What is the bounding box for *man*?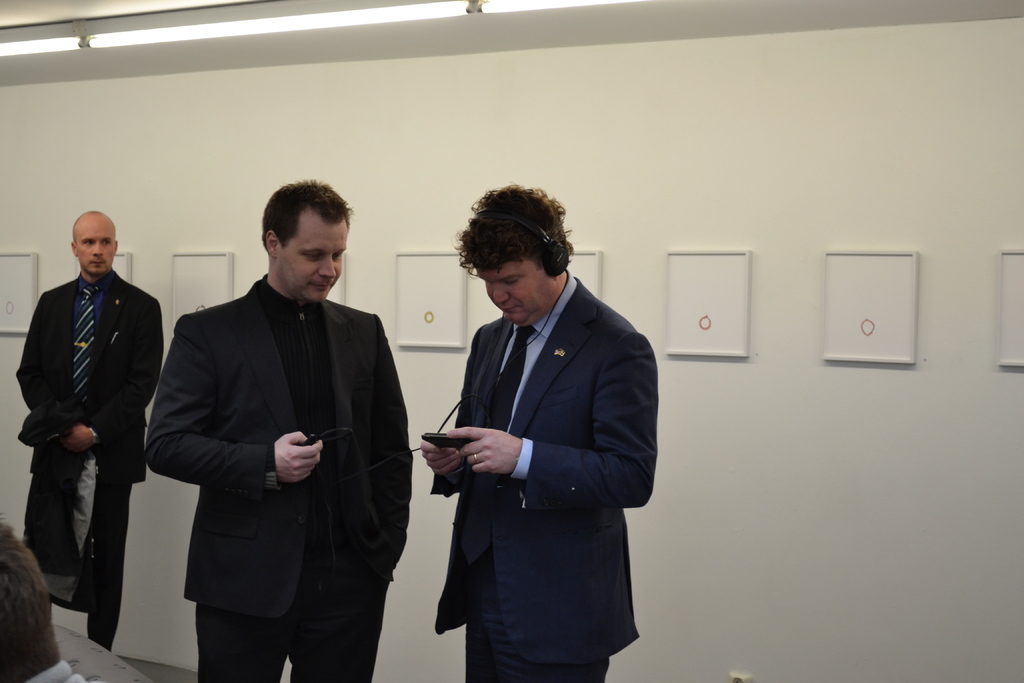
l=14, t=211, r=162, b=654.
